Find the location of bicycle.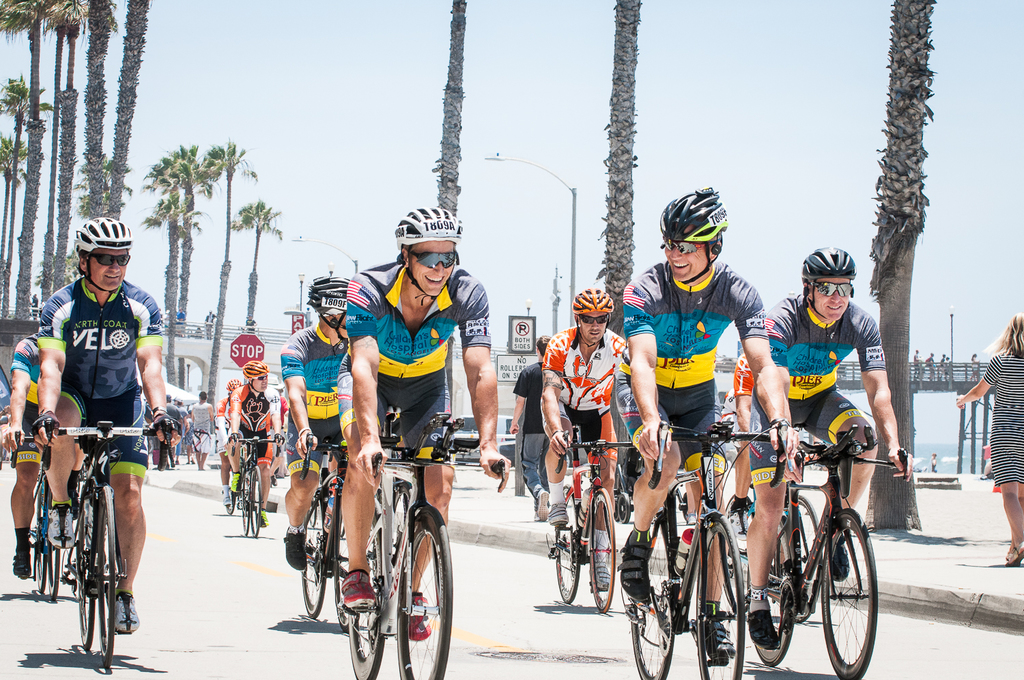
Location: select_region(559, 425, 646, 617).
